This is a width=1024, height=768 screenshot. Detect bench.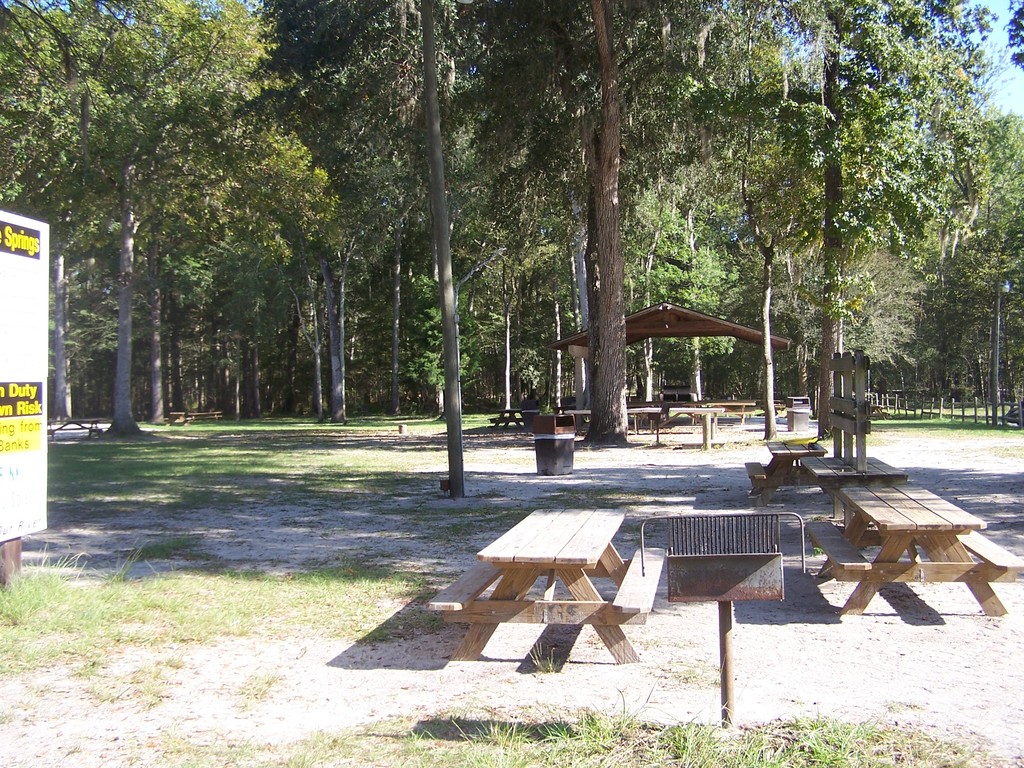
box=[800, 348, 910, 516].
